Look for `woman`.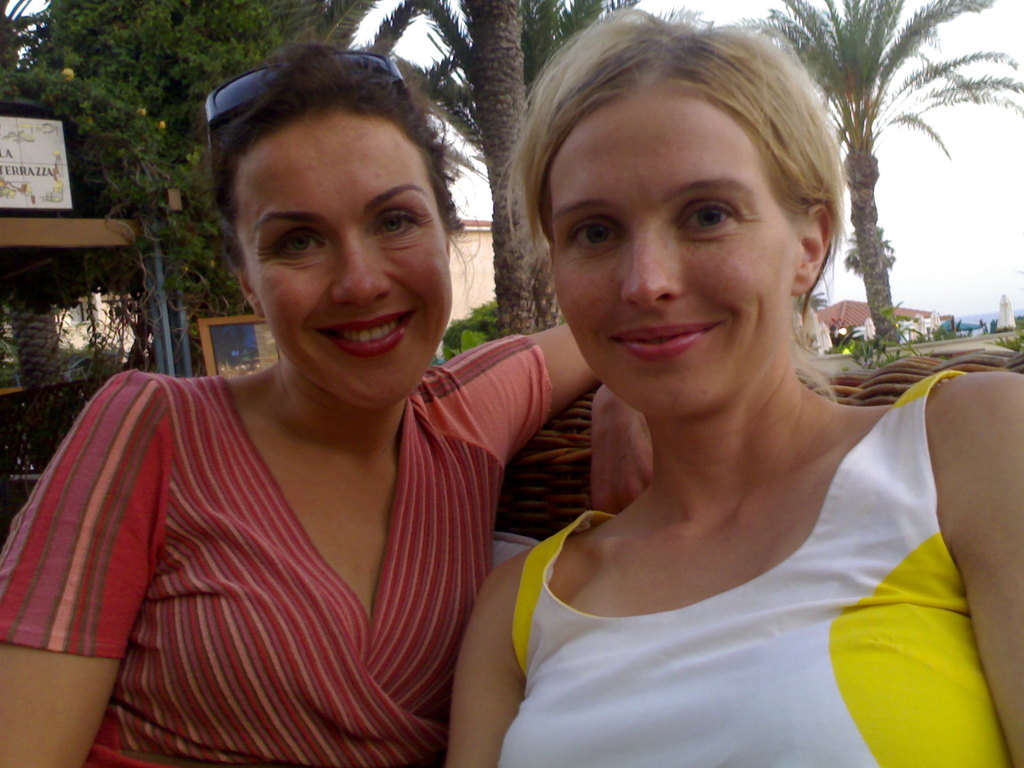
Found: <box>383,37,1009,764</box>.
